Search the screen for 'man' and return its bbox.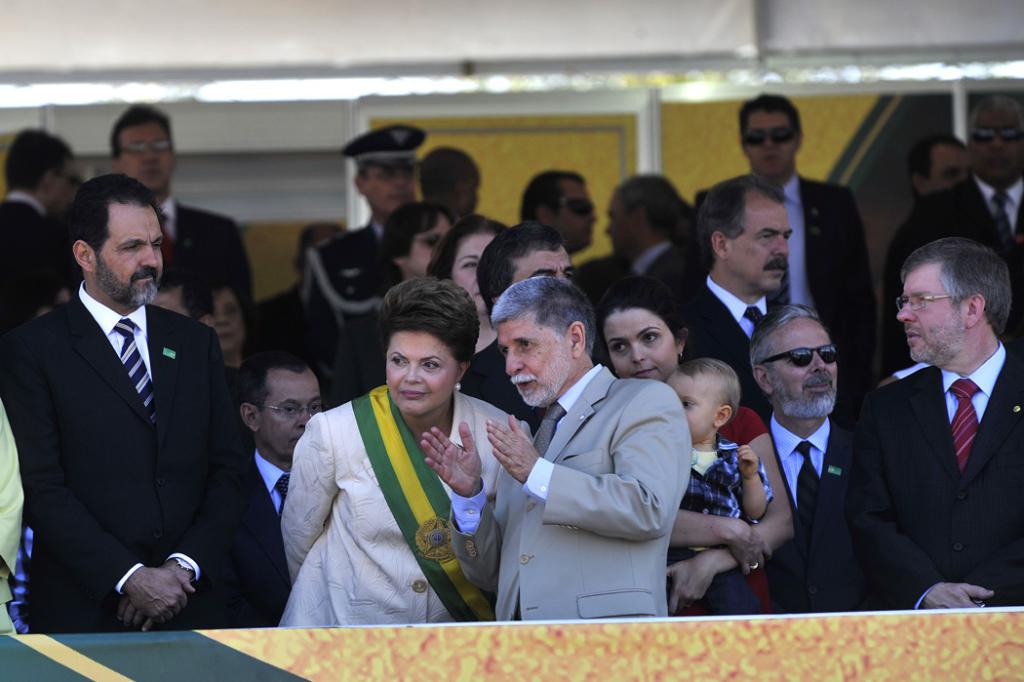
Found: pyautogui.locateOnScreen(672, 174, 823, 433).
